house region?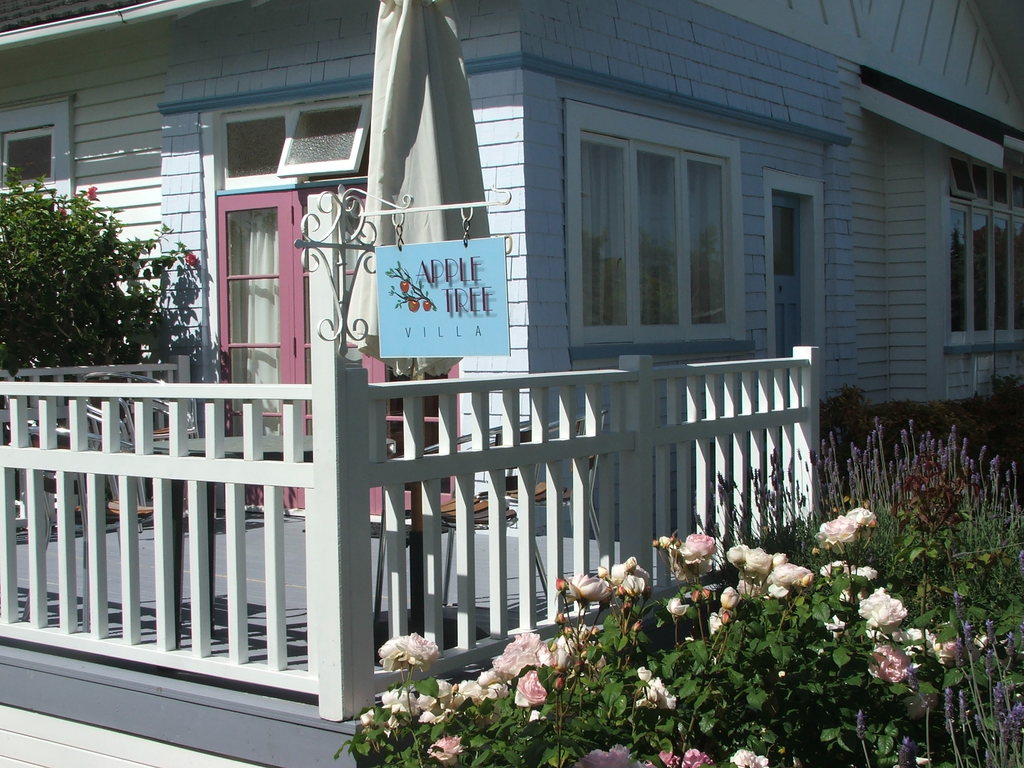
locate(0, 0, 972, 733)
